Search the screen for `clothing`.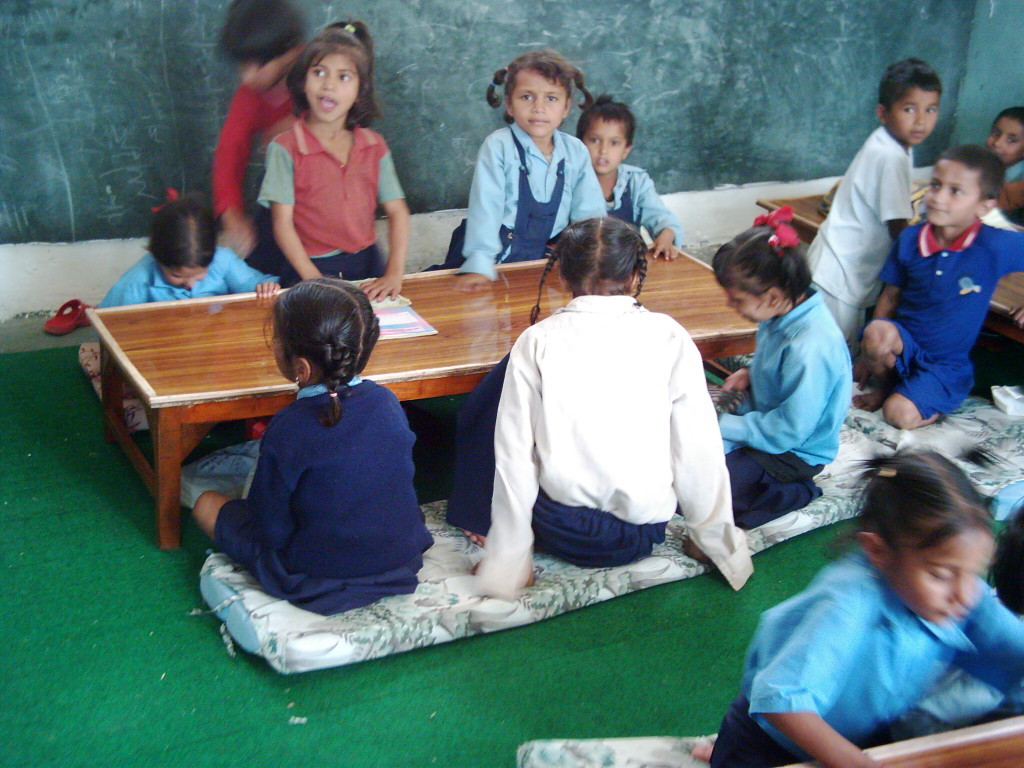
Found at Rect(731, 523, 1019, 754).
